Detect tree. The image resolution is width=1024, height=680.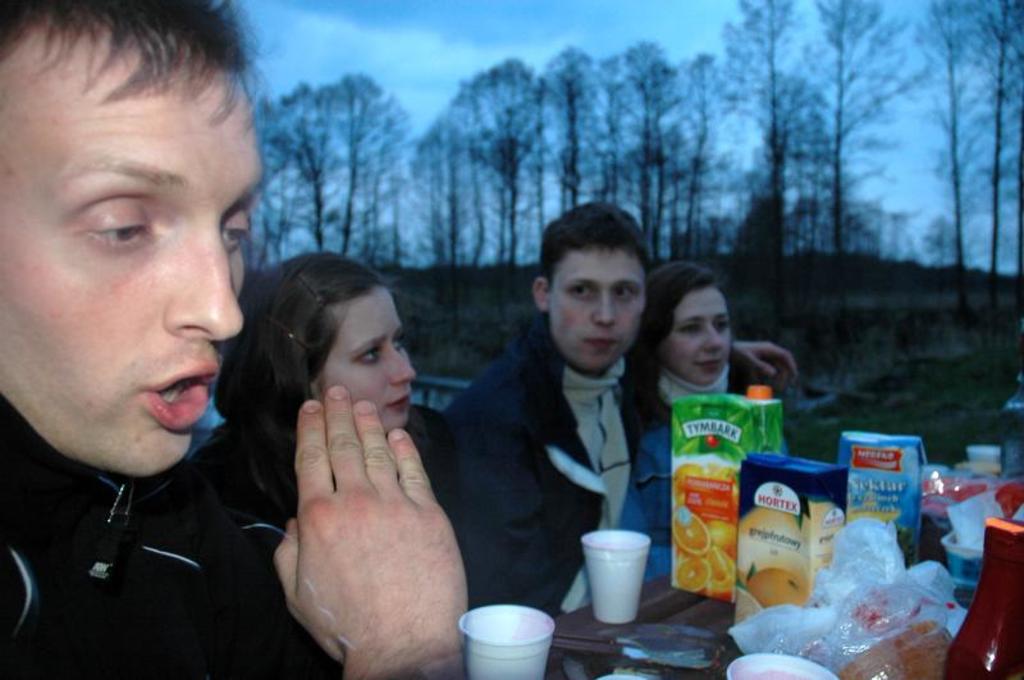
719 0 812 309.
